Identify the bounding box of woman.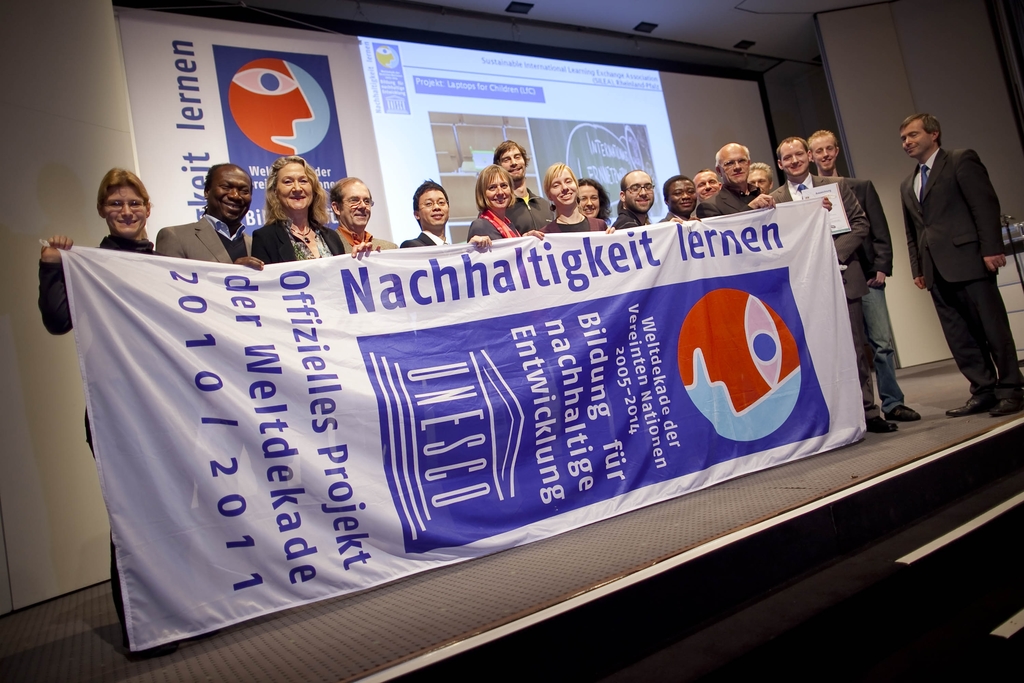
detection(255, 155, 380, 264).
